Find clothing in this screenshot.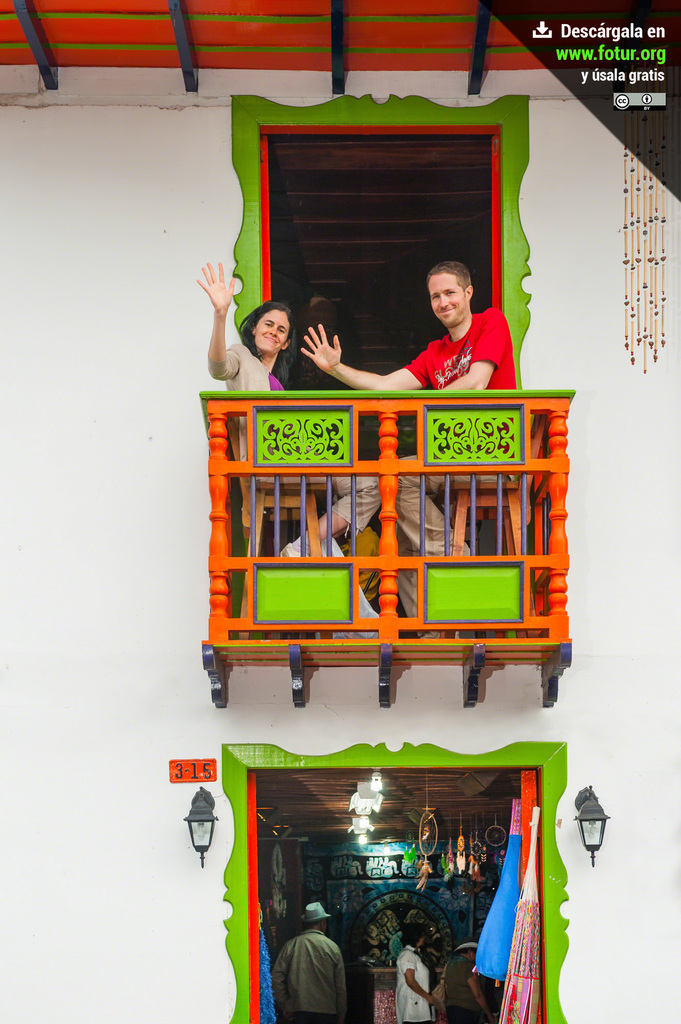
The bounding box for clothing is x1=275, y1=930, x2=359, y2=1014.
